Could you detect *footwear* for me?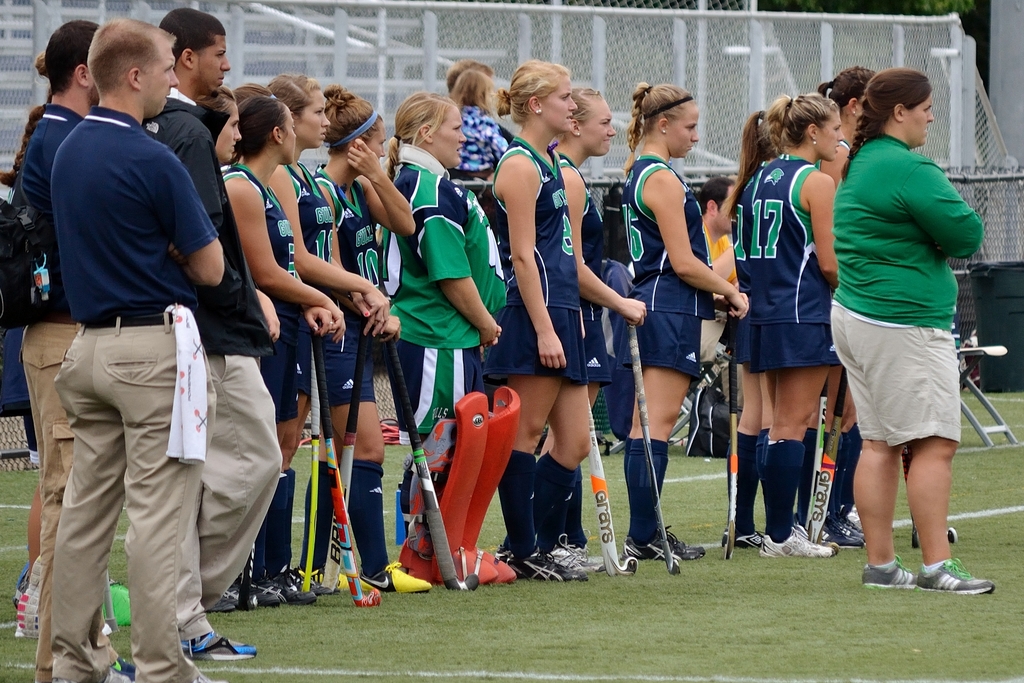
Detection result: [x1=50, y1=667, x2=140, y2=682].
